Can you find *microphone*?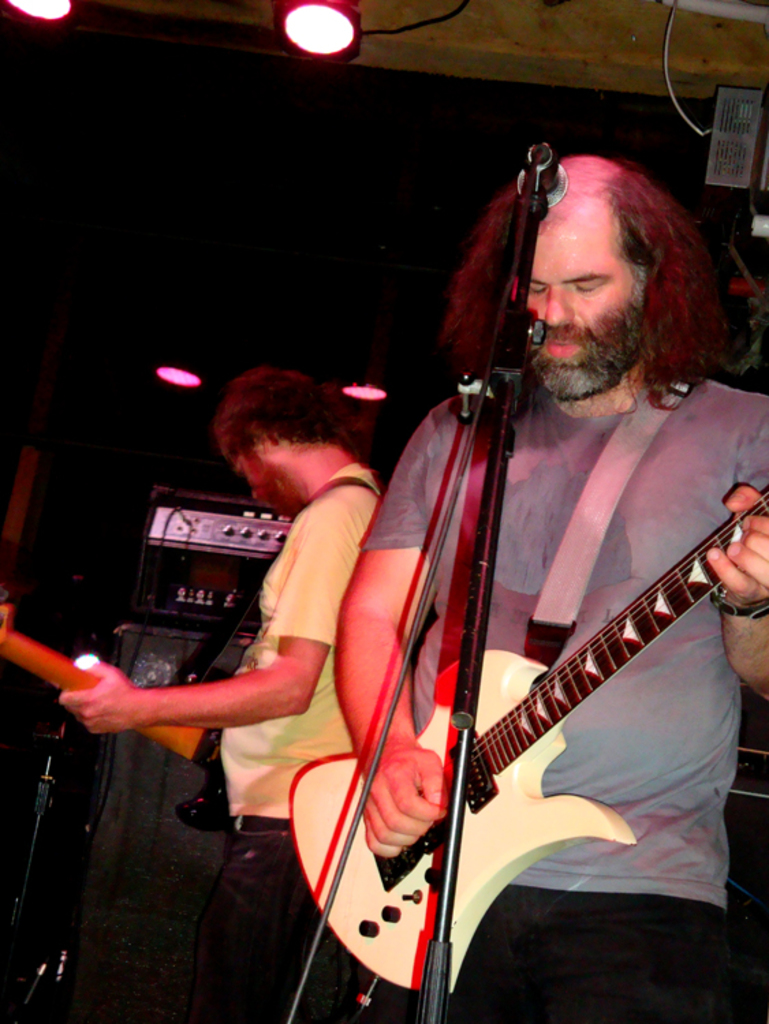
Yes, bounding box: [514, 135, 570, 212].
